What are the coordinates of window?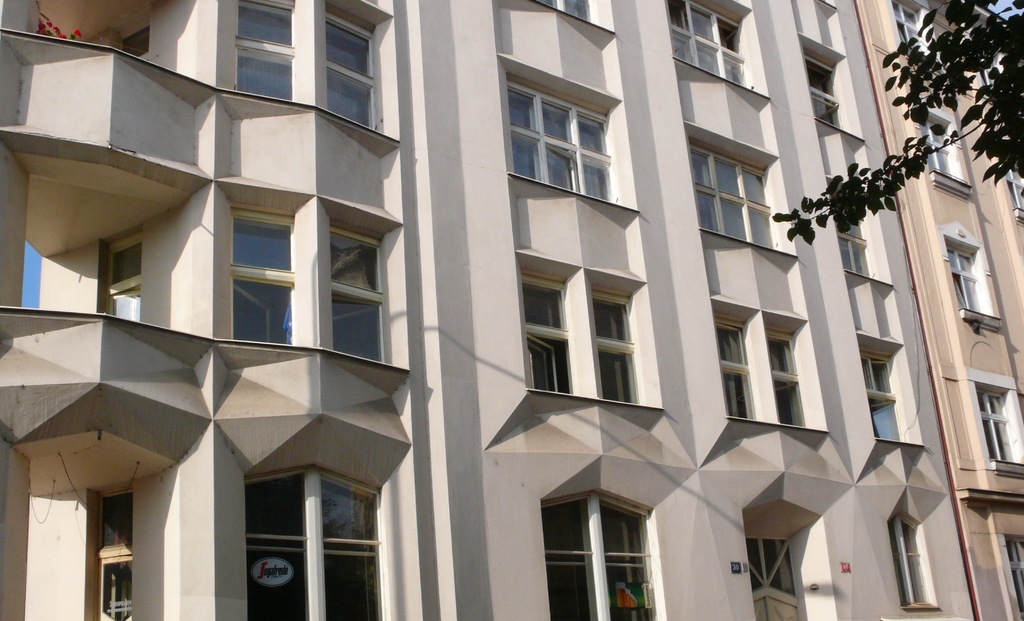
{"x1": 891, "y1": 0, "x2": 932, "y2": 66}.
